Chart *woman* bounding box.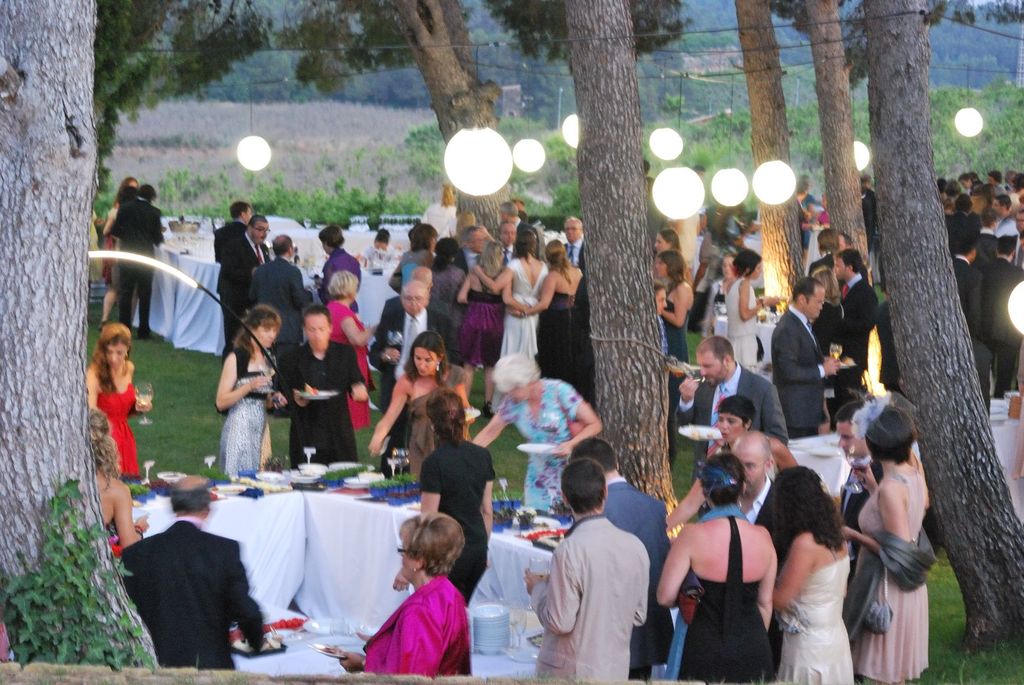
Charted: locate(97, 176, 128, 301).
